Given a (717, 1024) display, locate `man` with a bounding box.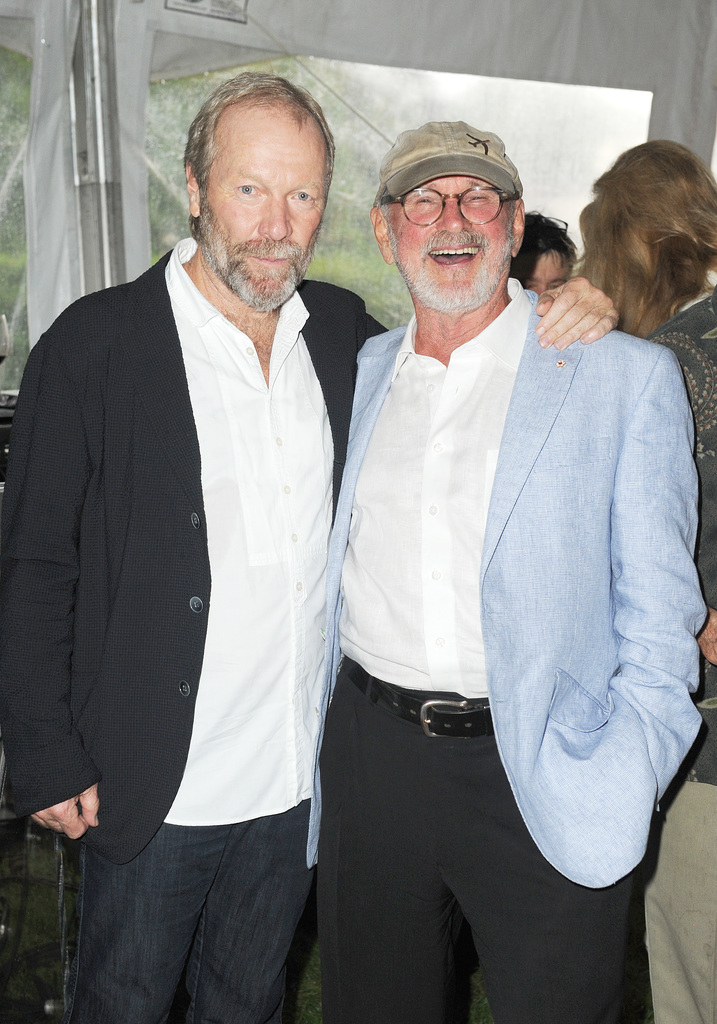
Located: 303, 105, 711, 1023.
